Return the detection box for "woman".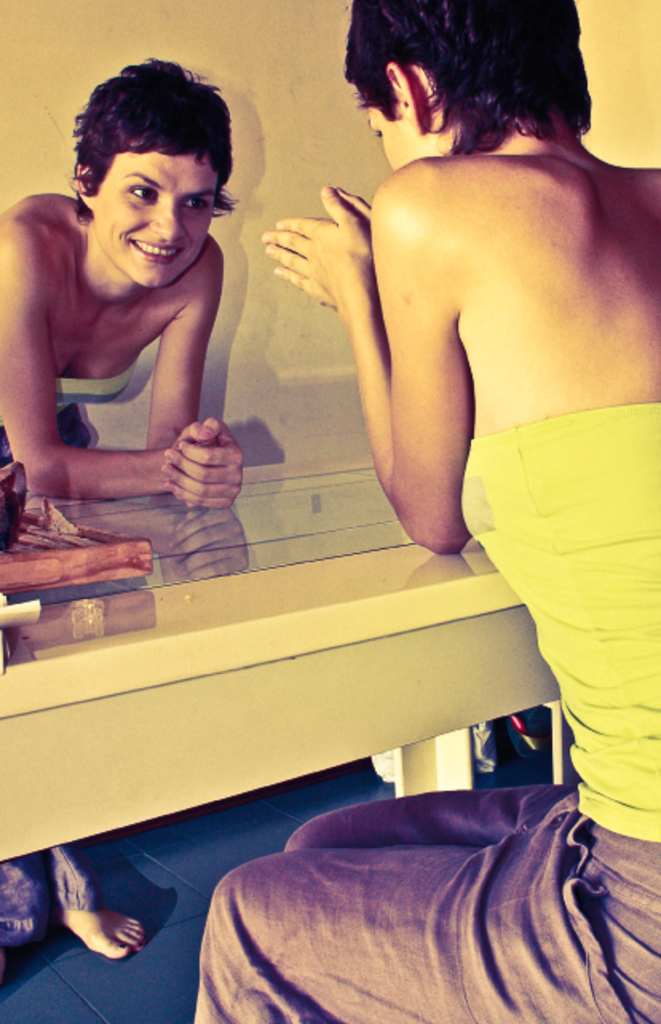
0 58 244 957.
